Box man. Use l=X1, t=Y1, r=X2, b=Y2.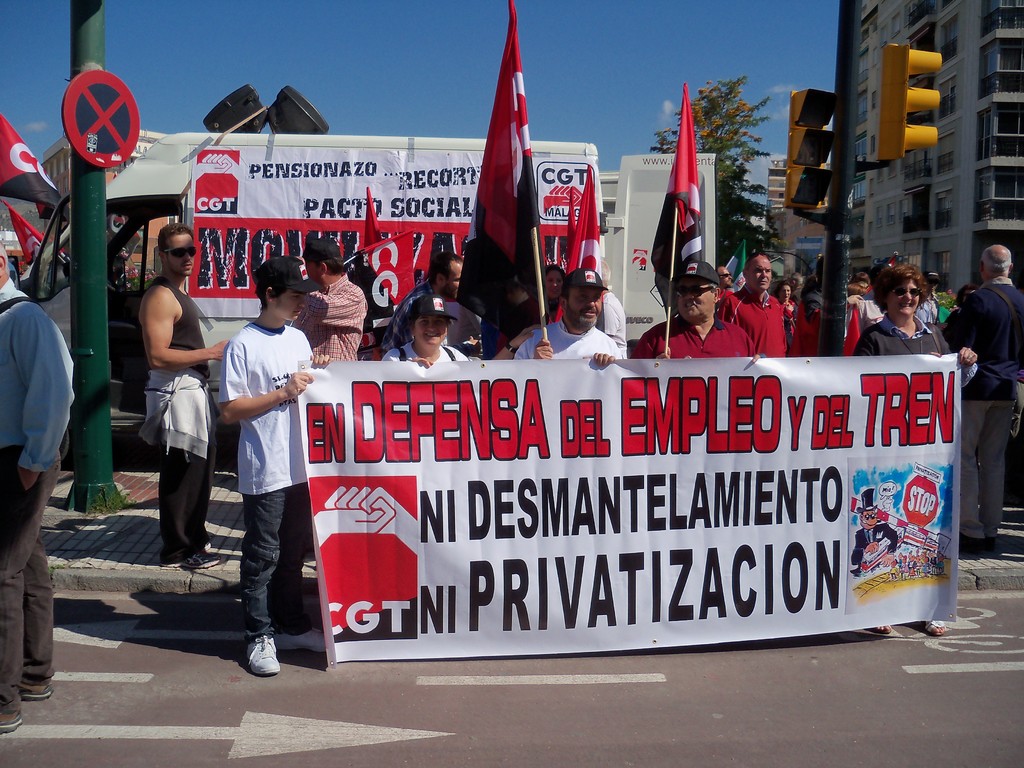
l=728, t=244, r=790, b=359.
